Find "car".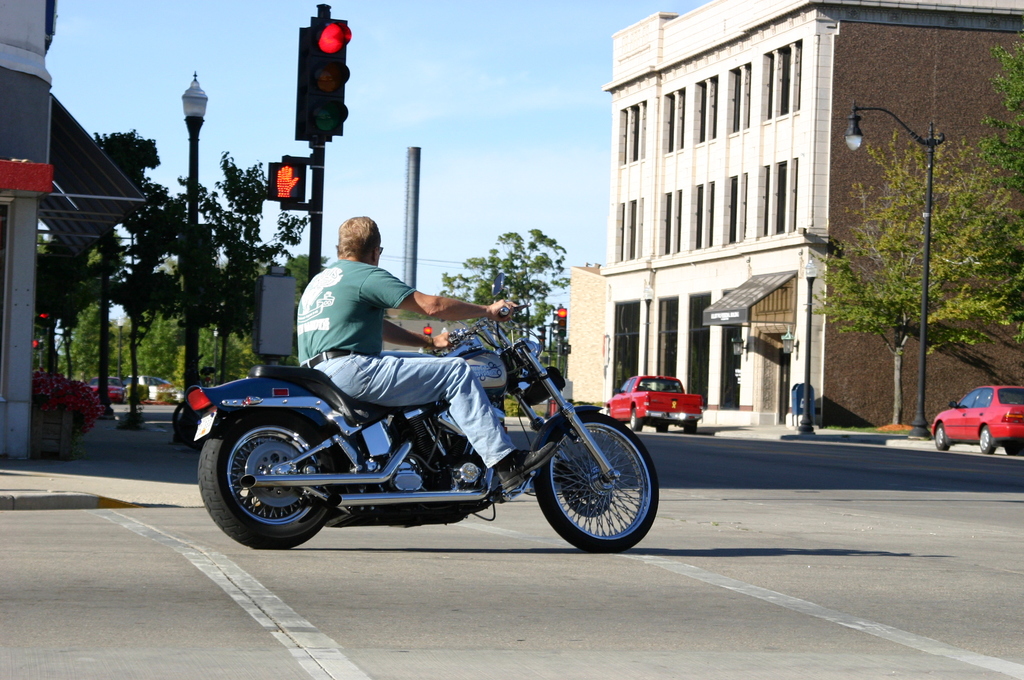
931/391/1016/458.
